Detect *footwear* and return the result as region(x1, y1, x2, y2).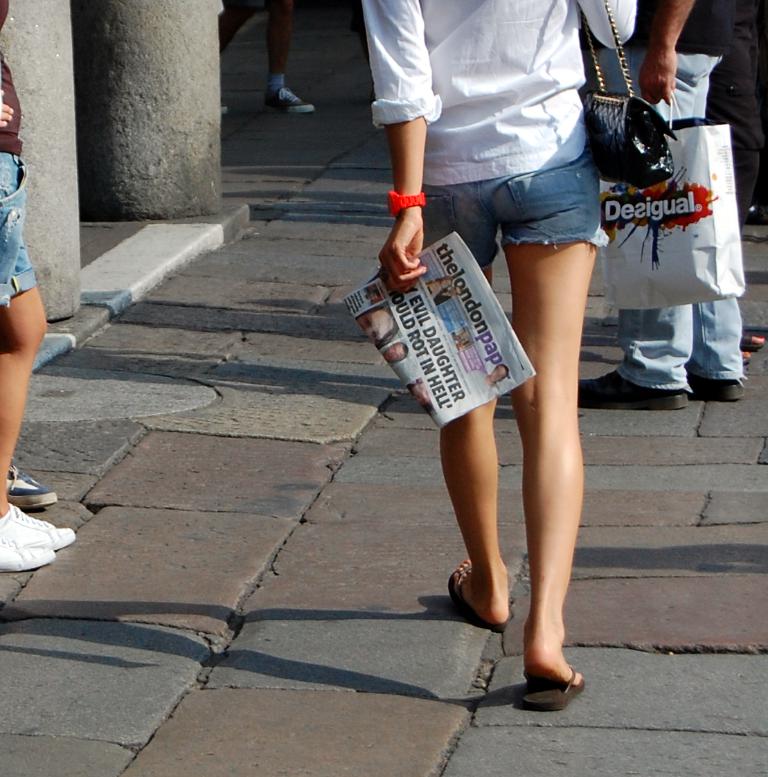
region(221, 104, 229, 114).
